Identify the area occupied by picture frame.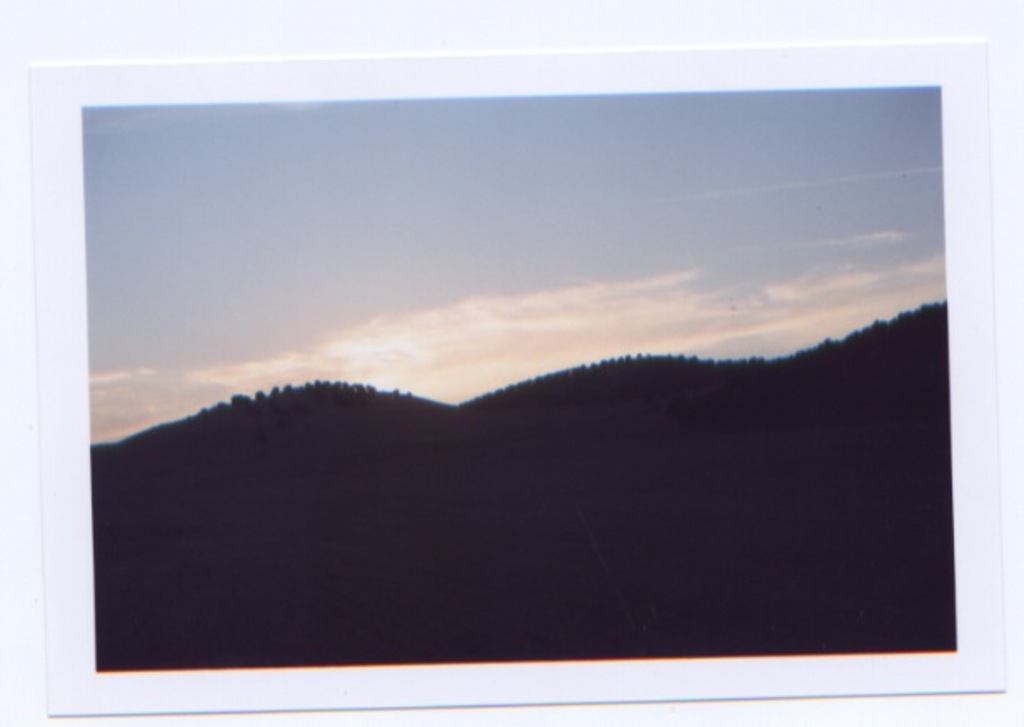
Area: [left=45, top=37, right=997, bottom=714].
